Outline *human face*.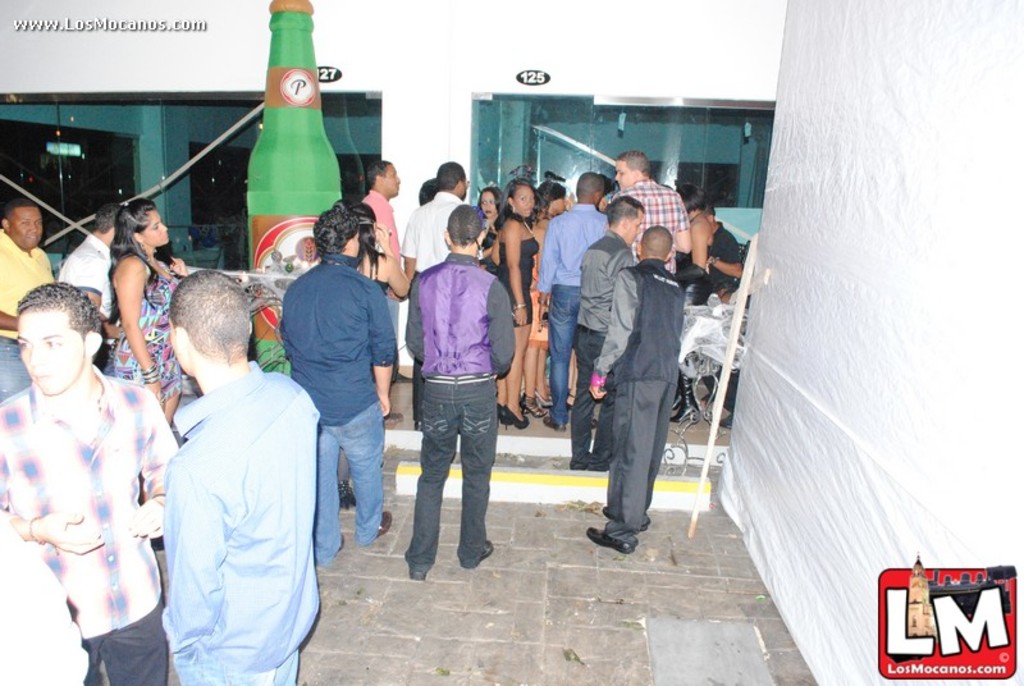
Outline: [618,209,643,241].
